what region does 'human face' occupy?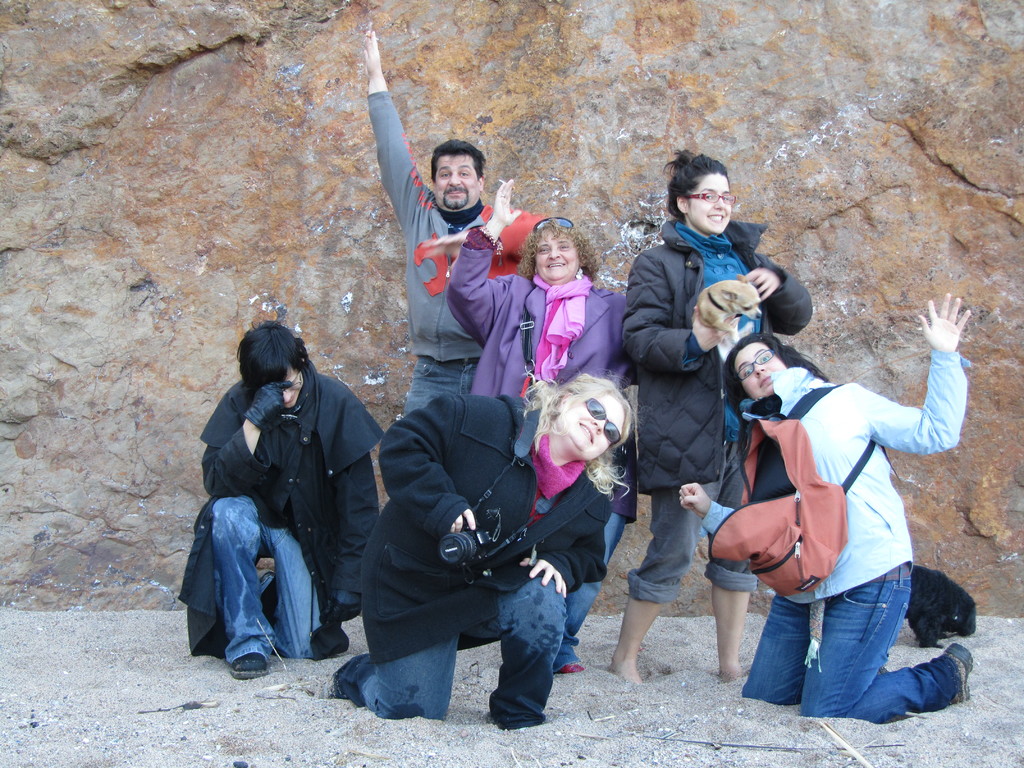
x1=276, y1=358, x2=308, y2=410.
